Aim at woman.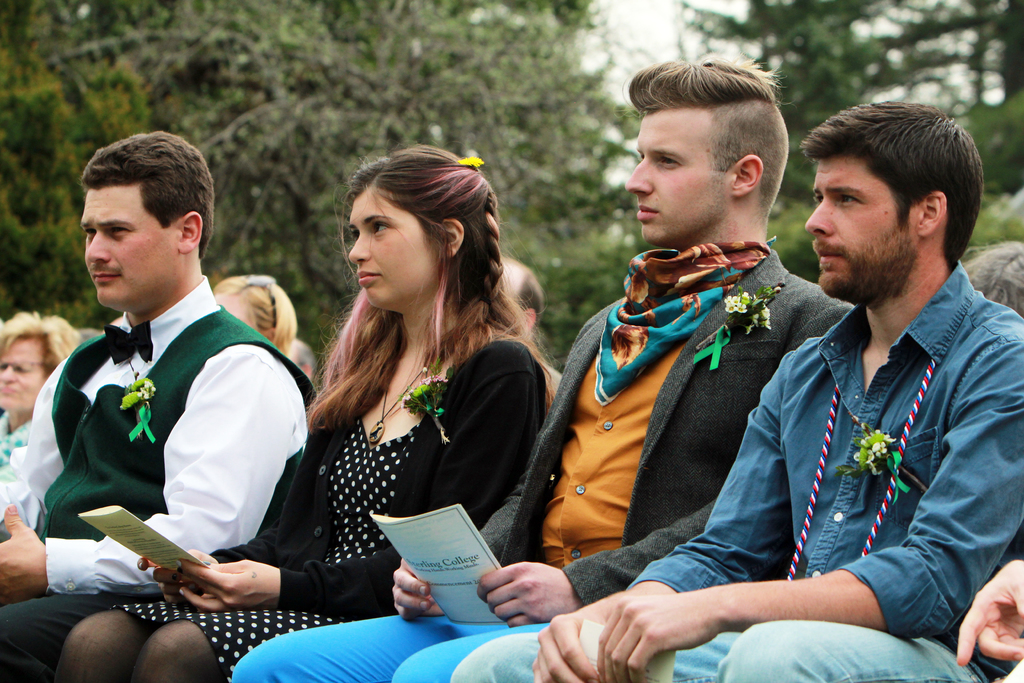
Aimed at Rect(0, 309, 80, 476).
